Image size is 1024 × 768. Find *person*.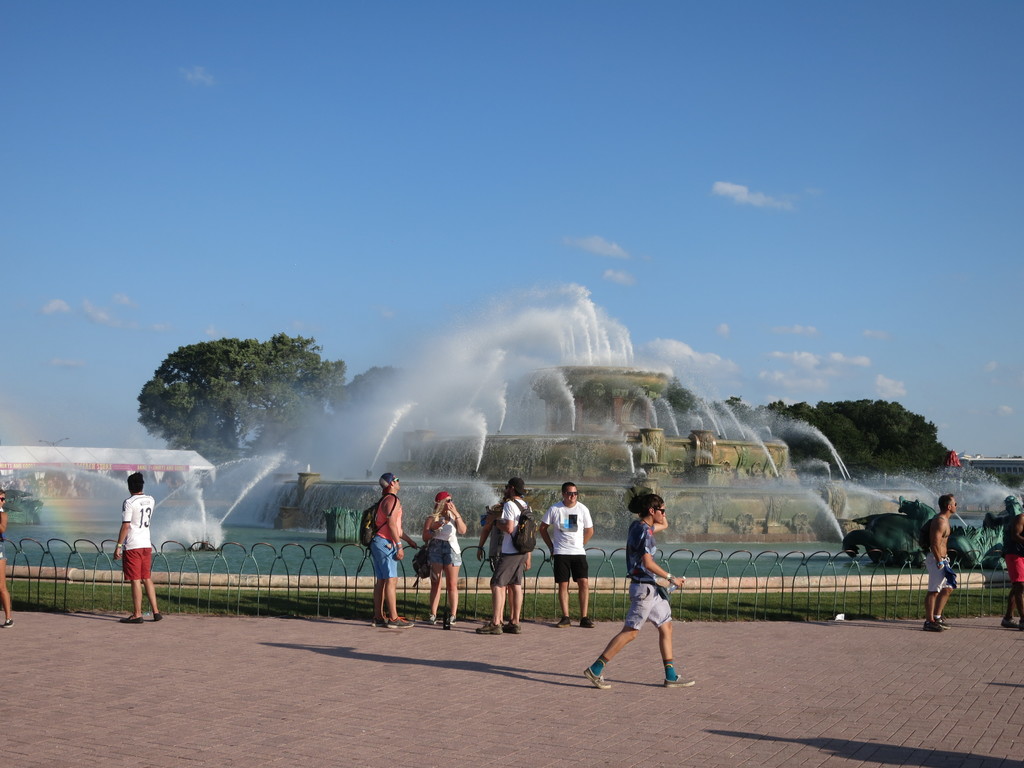
l=424, t=491, r=468, b=628.
